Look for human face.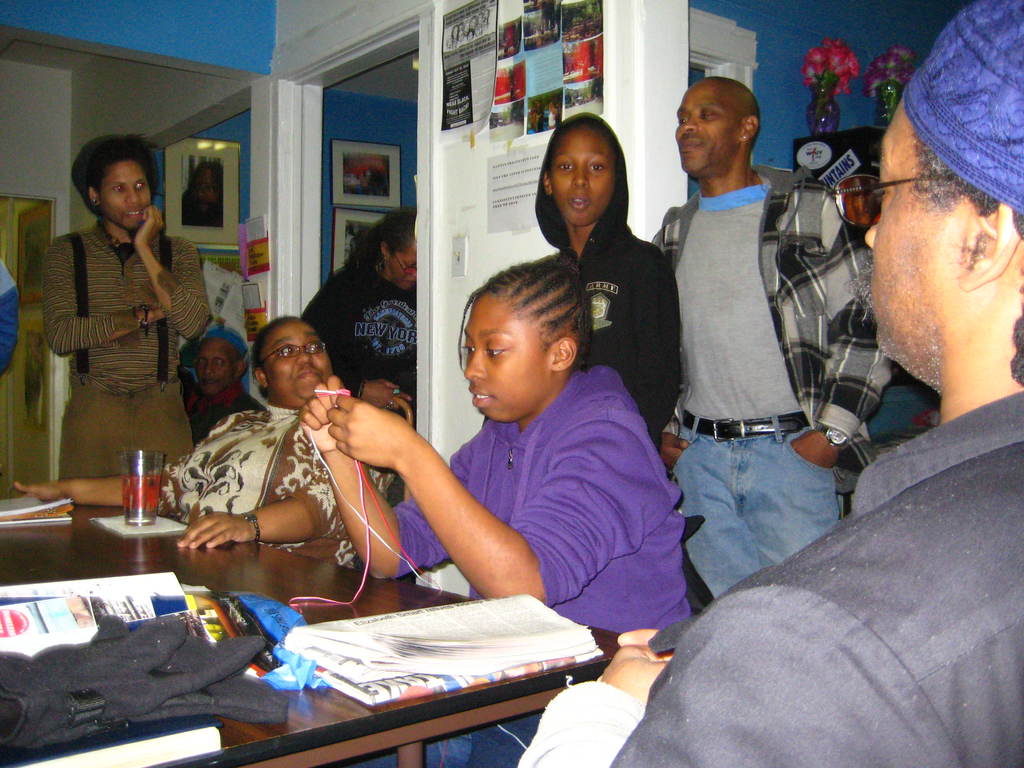
Found: l=102, t=159, r=149, b=230.
